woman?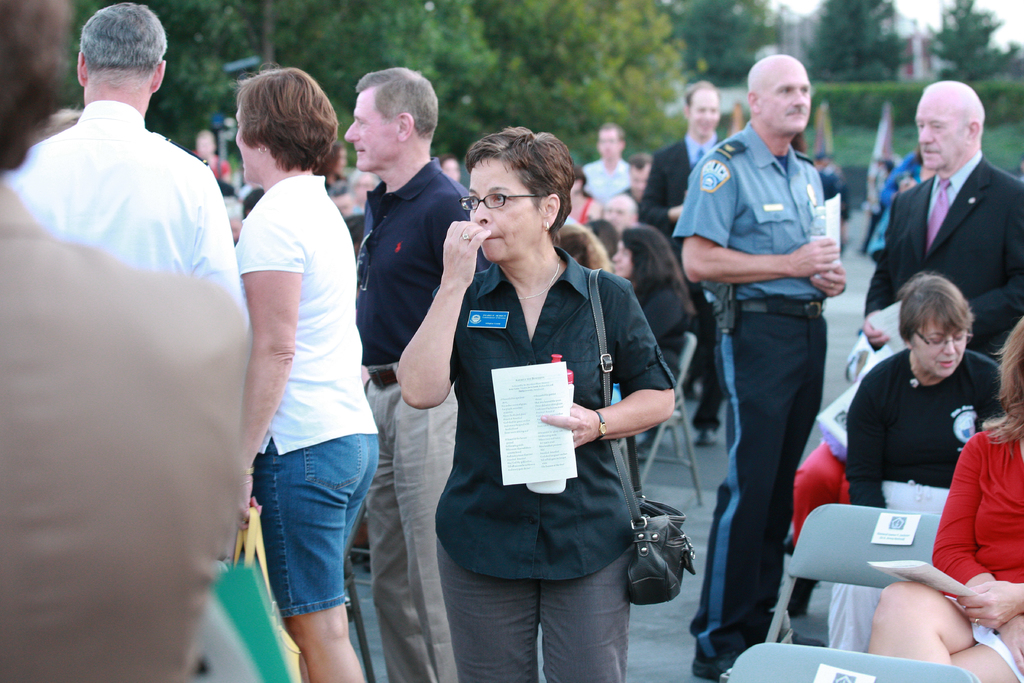
bbox(853, 327, 1023, 682)
